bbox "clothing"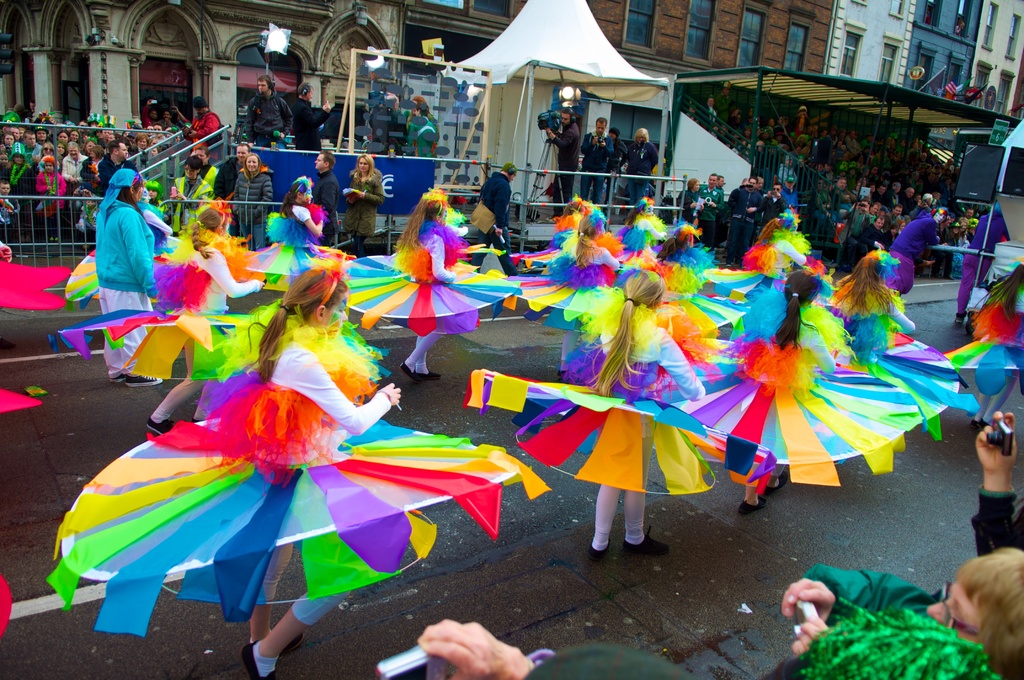
left=401, top=216, right=451, bottom=365
